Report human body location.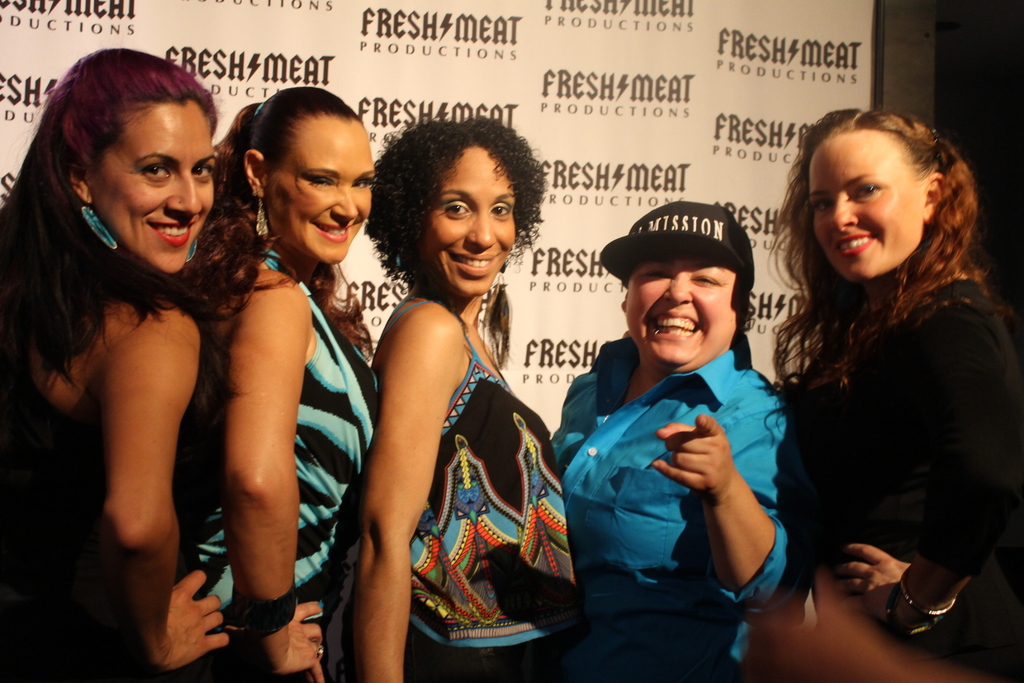
Report: box=[348, 131, 568, 654].
